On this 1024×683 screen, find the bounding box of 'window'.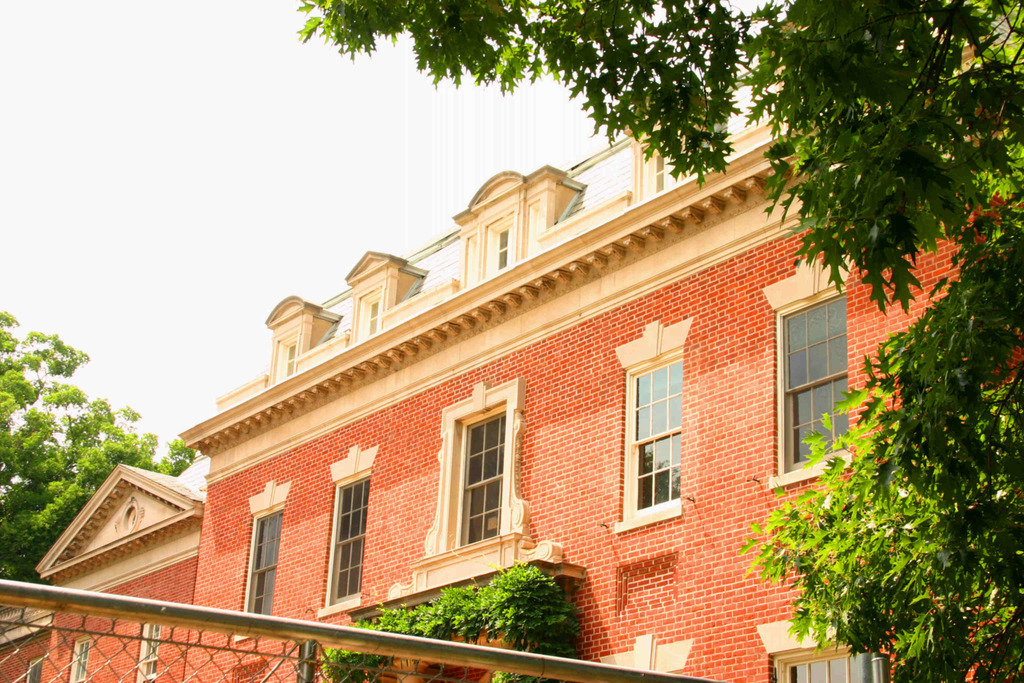
Bounding box: x1=314, y1=441, x2=382, y2=625.
